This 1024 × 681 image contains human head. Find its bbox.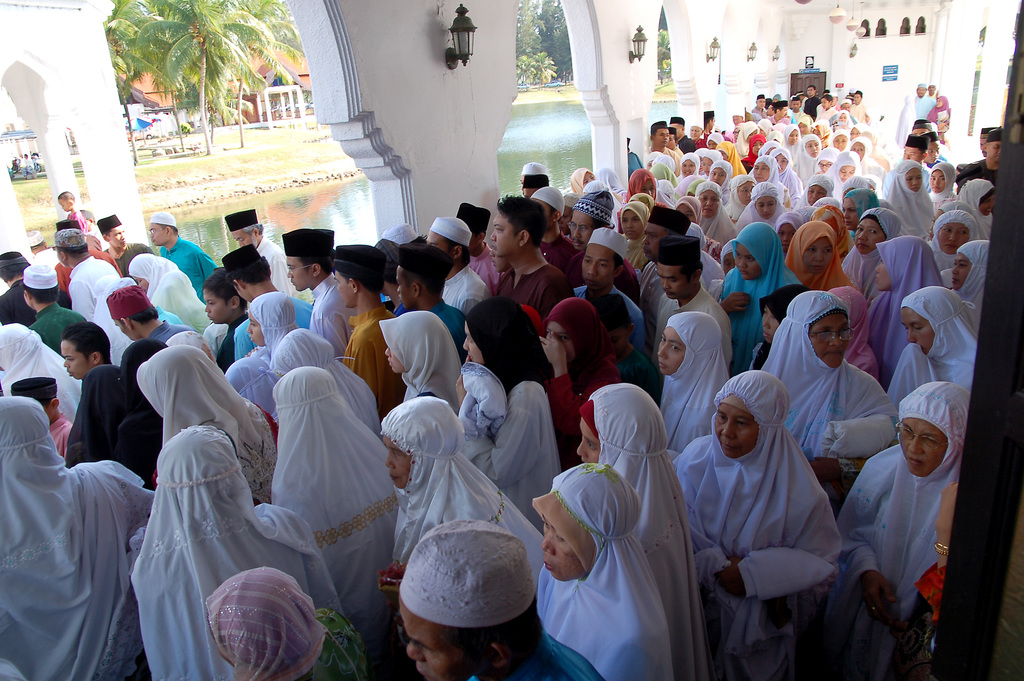
locate(22, 153, 28, 160).
